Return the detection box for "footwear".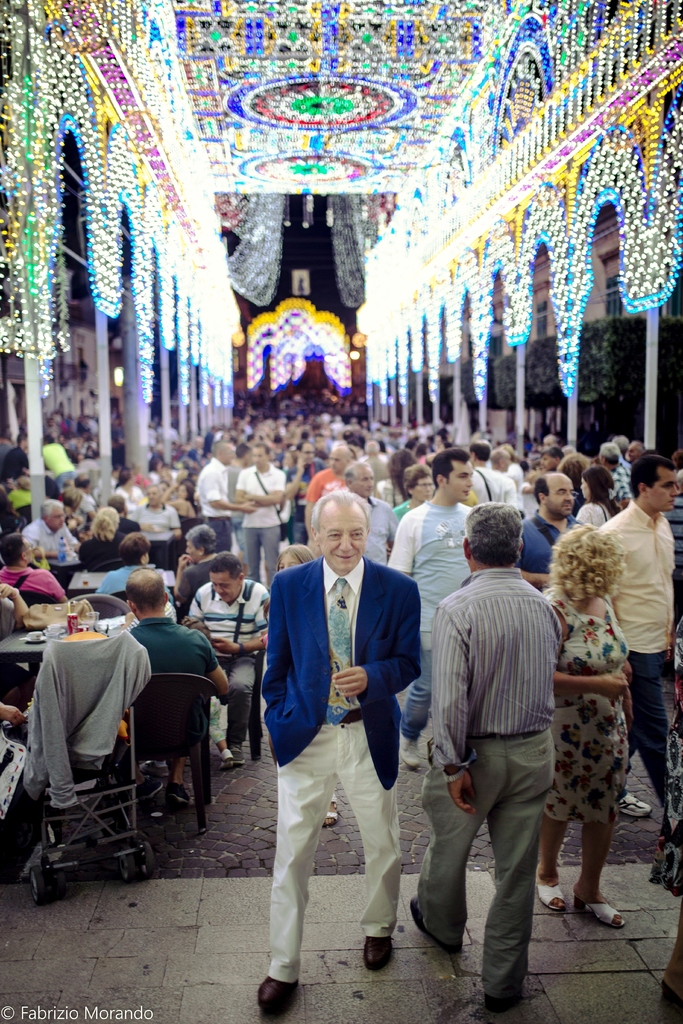
(412,897,465,953).
